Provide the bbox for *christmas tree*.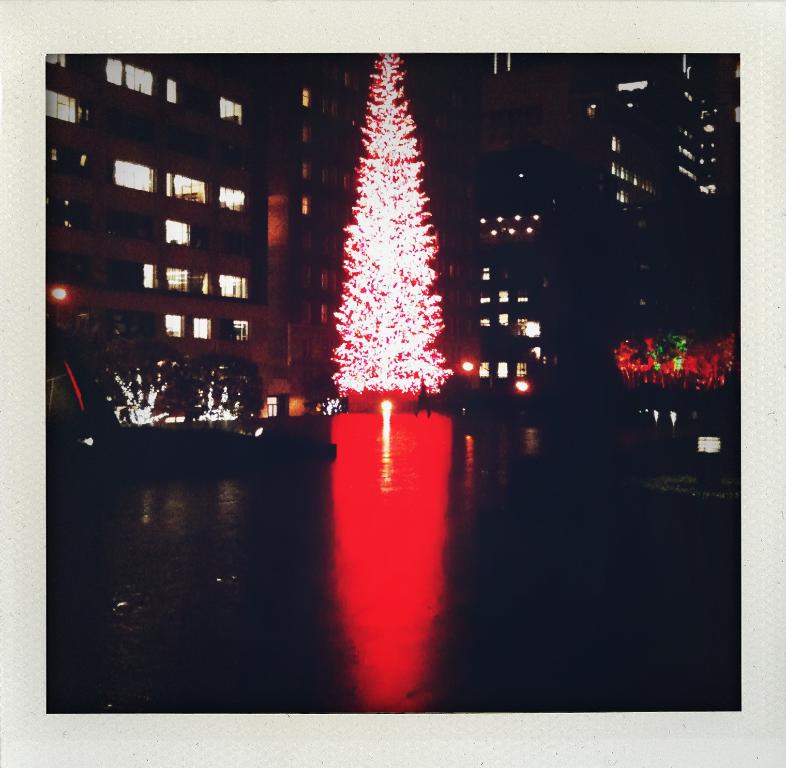
left=331, top=55, right=451, bottom=403.
